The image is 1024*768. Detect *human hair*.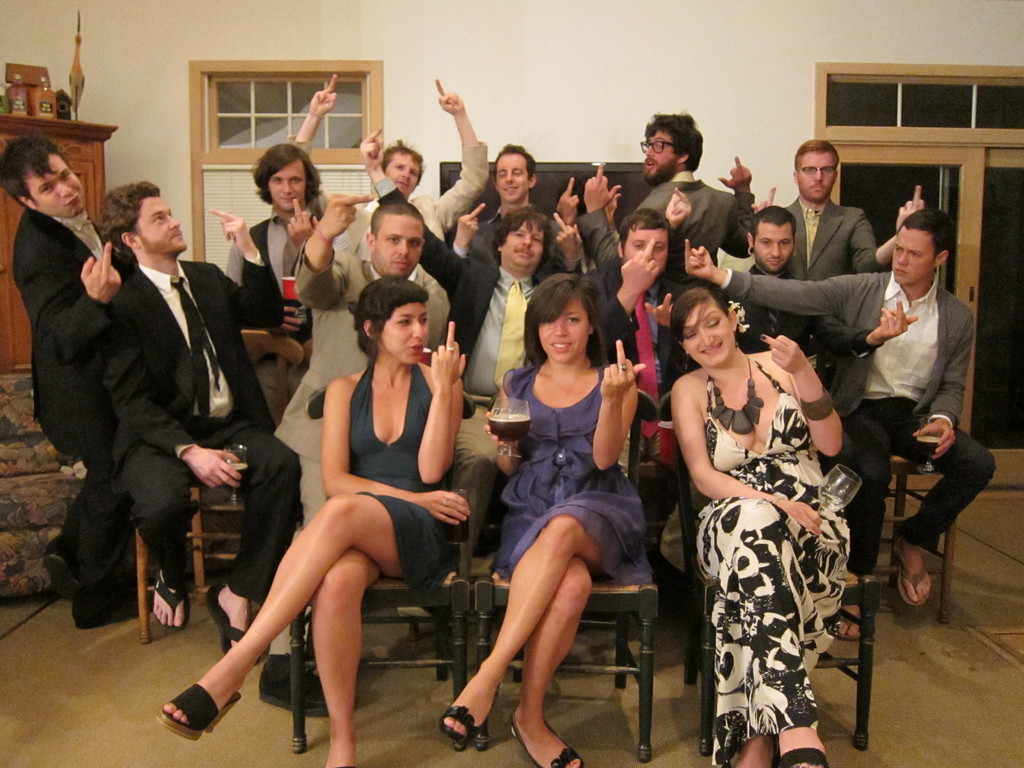
Detection: 522, 270, 605, 367.
